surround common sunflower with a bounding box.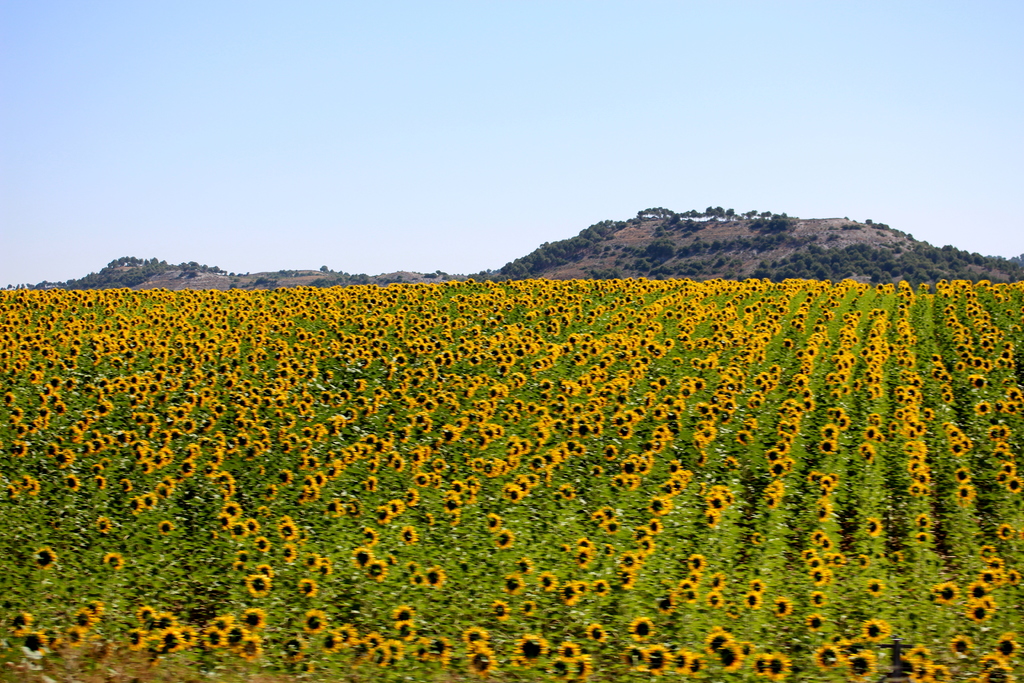
pyautogui.locateOnScreen(33, 545, 53, 572).
